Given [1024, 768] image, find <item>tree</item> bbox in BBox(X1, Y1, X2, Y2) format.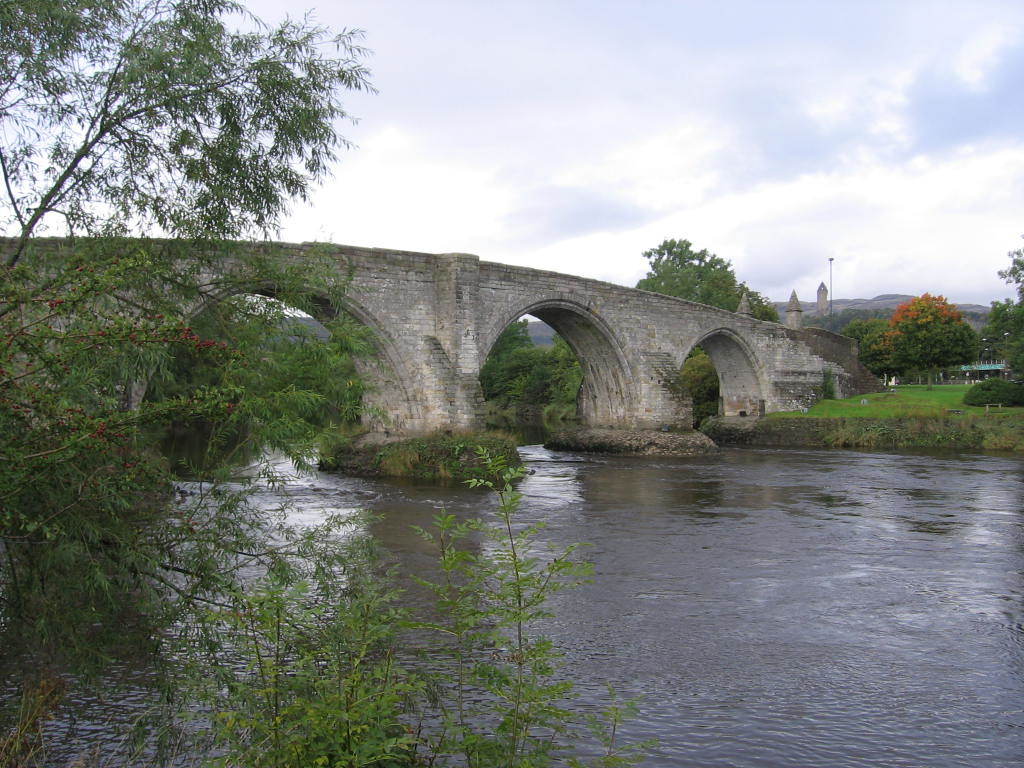
BBox(883, 288, 981, 390).
